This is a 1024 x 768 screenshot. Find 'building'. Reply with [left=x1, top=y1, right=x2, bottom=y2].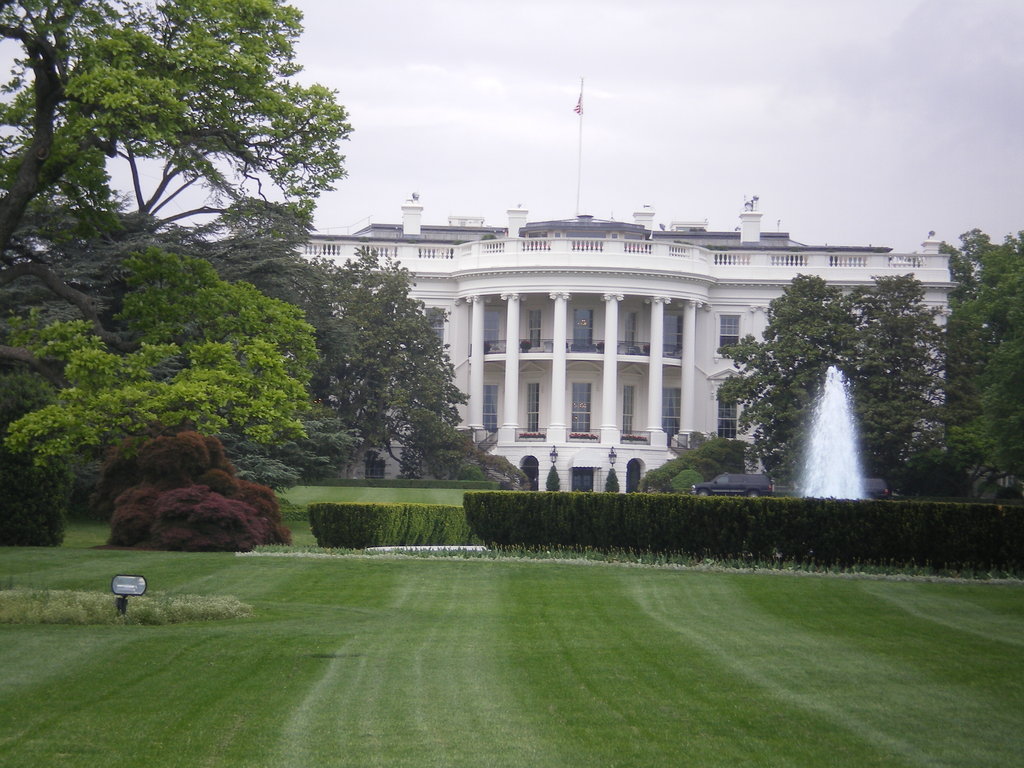
[left=288, top=189, right=957, bottom=492].
